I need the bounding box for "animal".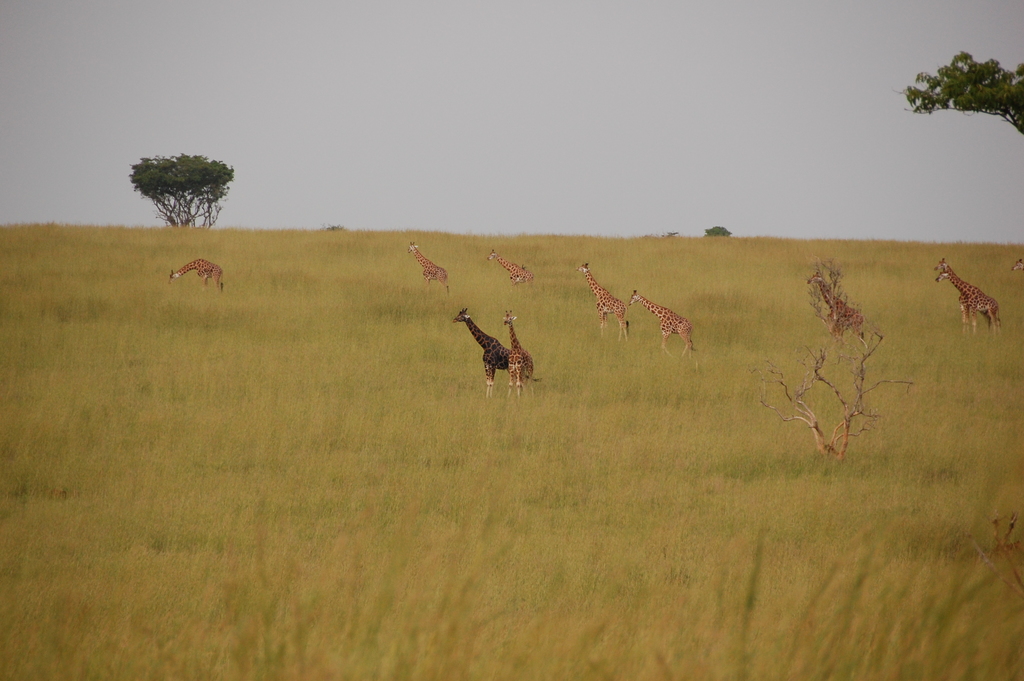
Here it is: pyautogui.locateOnScreen(401, 239, 454, 298).
